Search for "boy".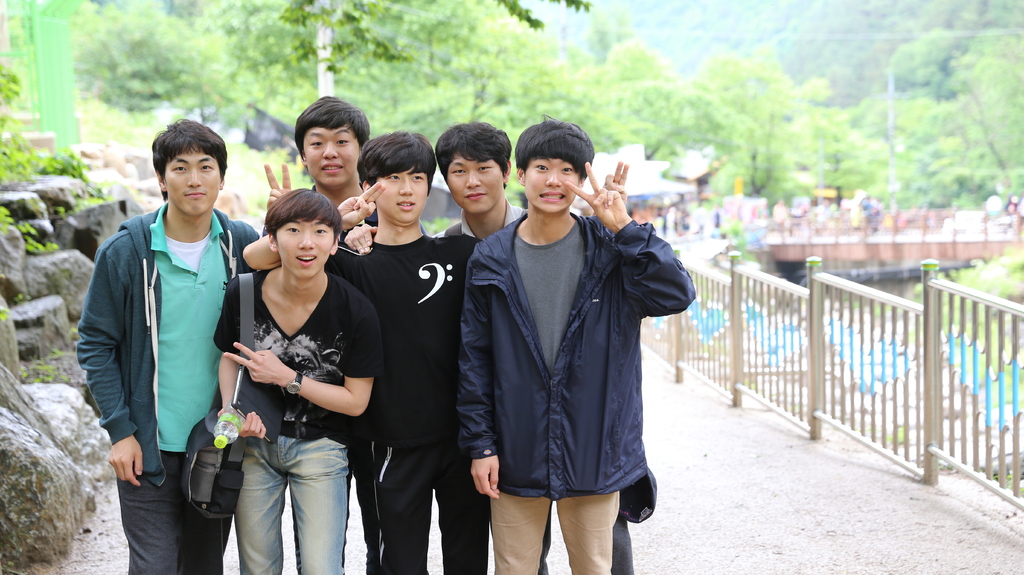
Found at [435,120,657,574].
